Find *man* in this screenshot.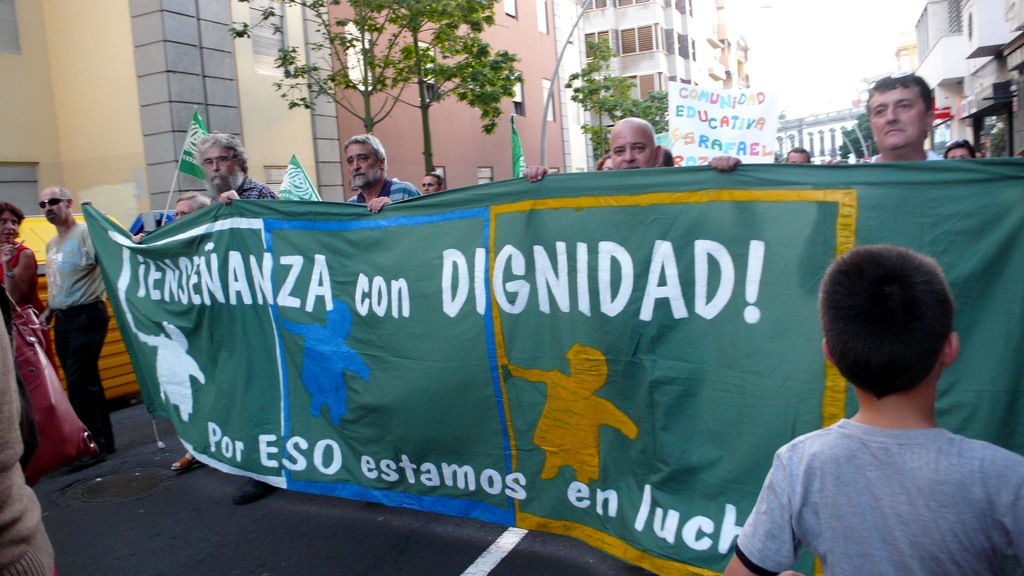
The bounding box for *man* is detection(785, 146, 811, 163).
